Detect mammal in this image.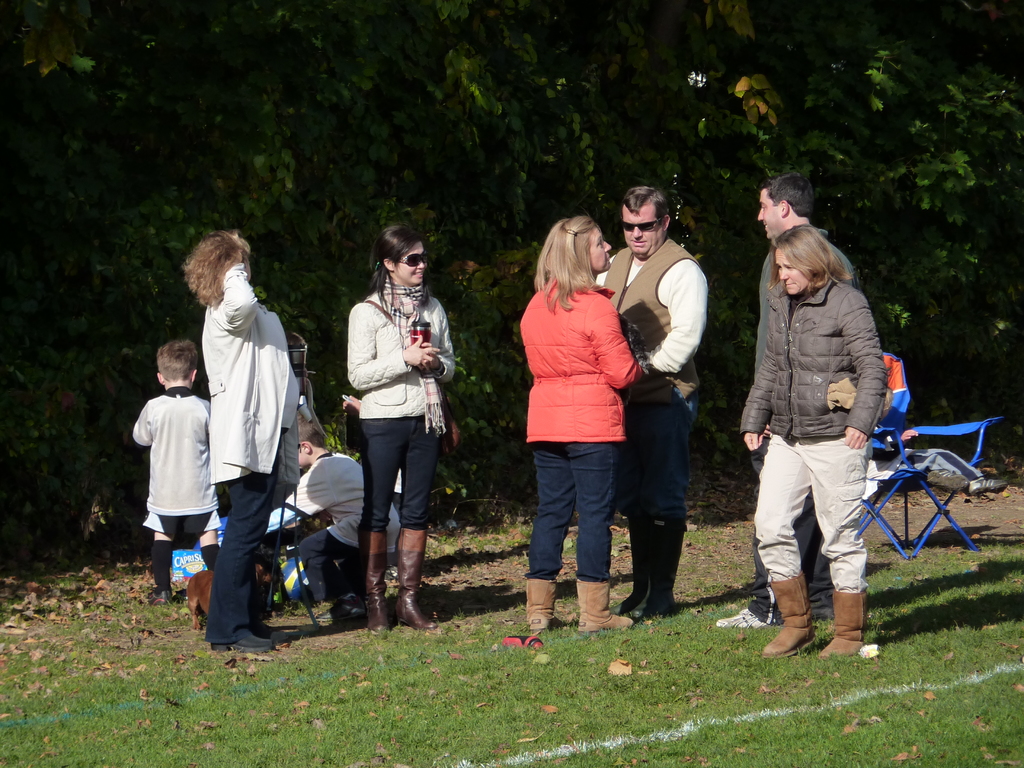
Detection: [594,184,707,618].
